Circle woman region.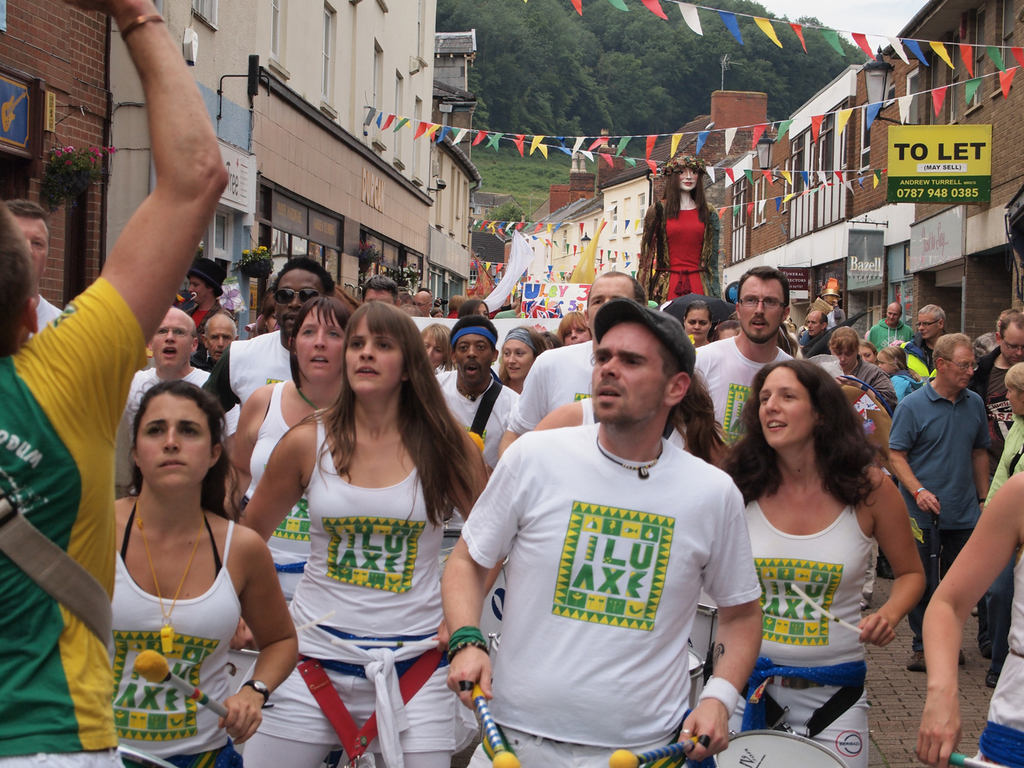
Region: crop(726, 360, 925, 767).
